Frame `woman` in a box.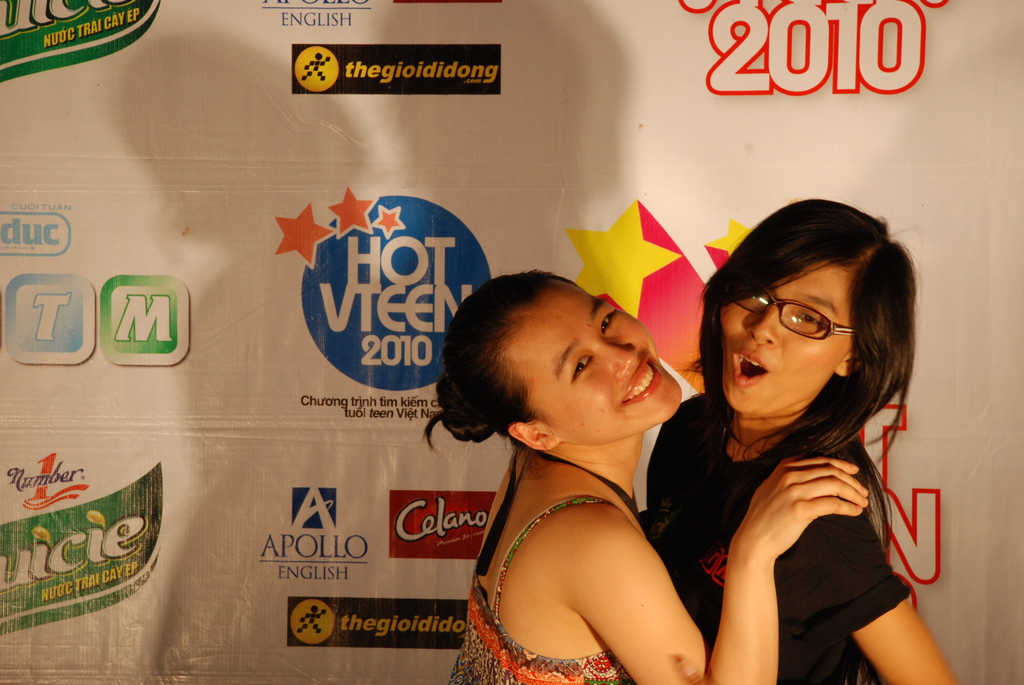
<bbox>627, 184, 980, 684</bbox>.
